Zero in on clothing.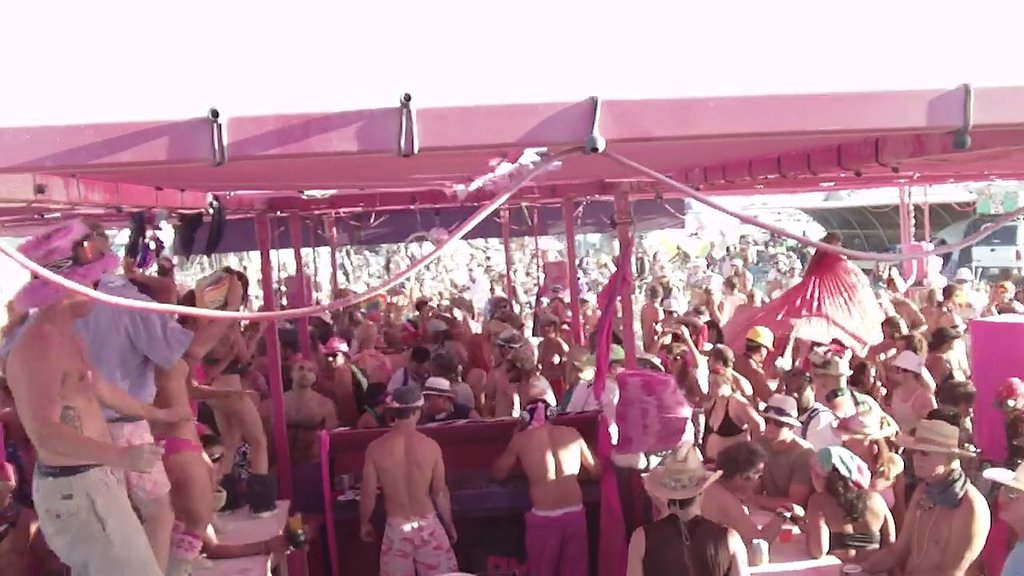
Zeroed in: 31:448:159:575.
